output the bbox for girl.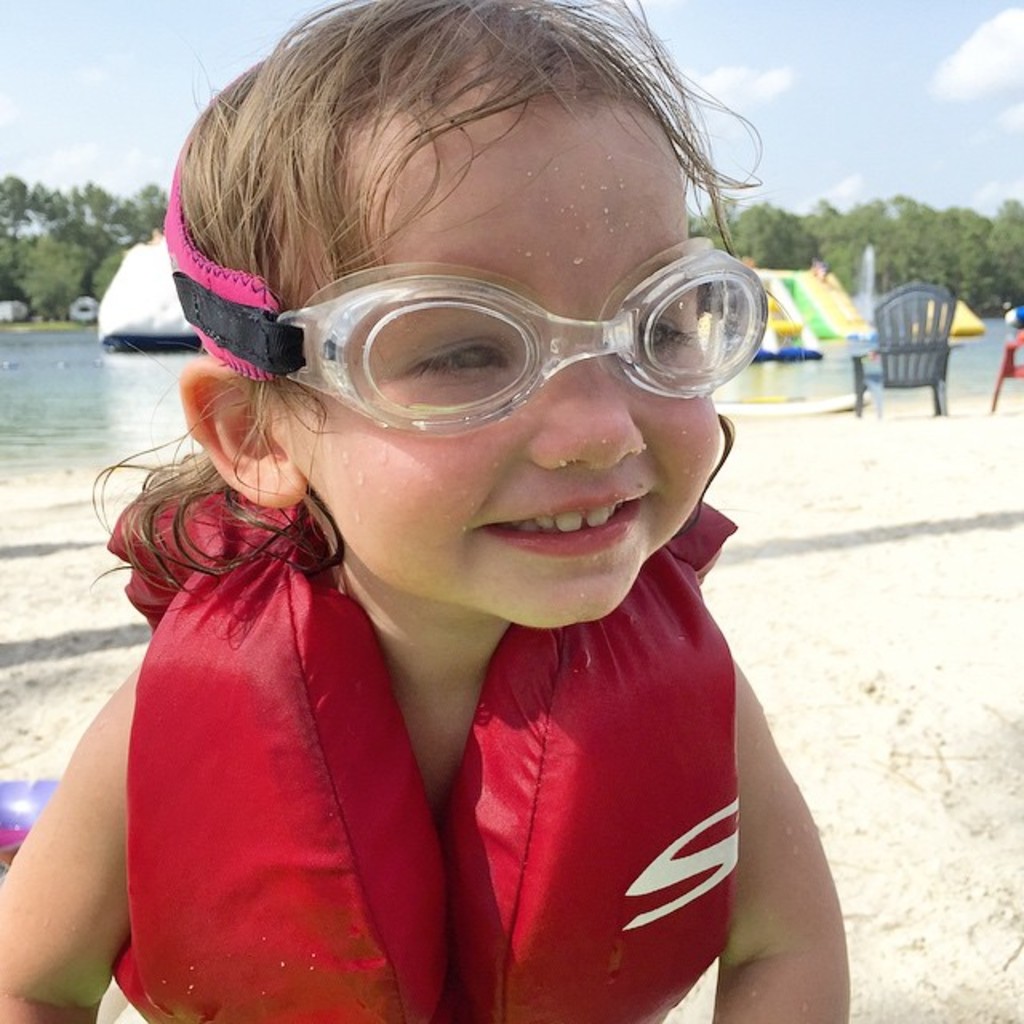
[0, 0, 853, 1022].
